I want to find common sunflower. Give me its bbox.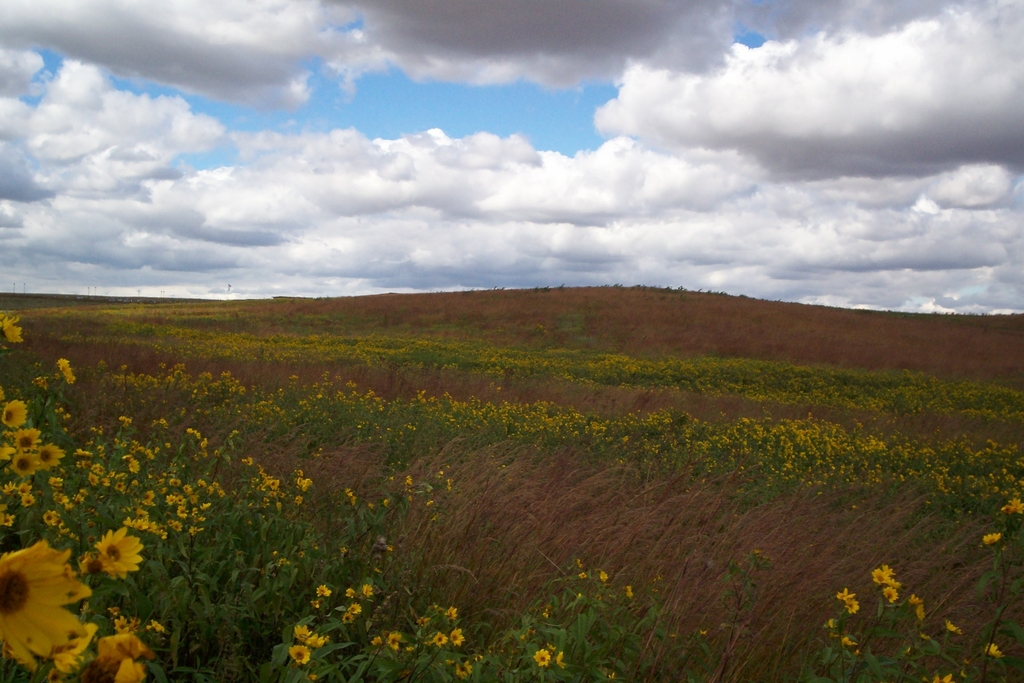
rect(0, 537, 94, 671).
